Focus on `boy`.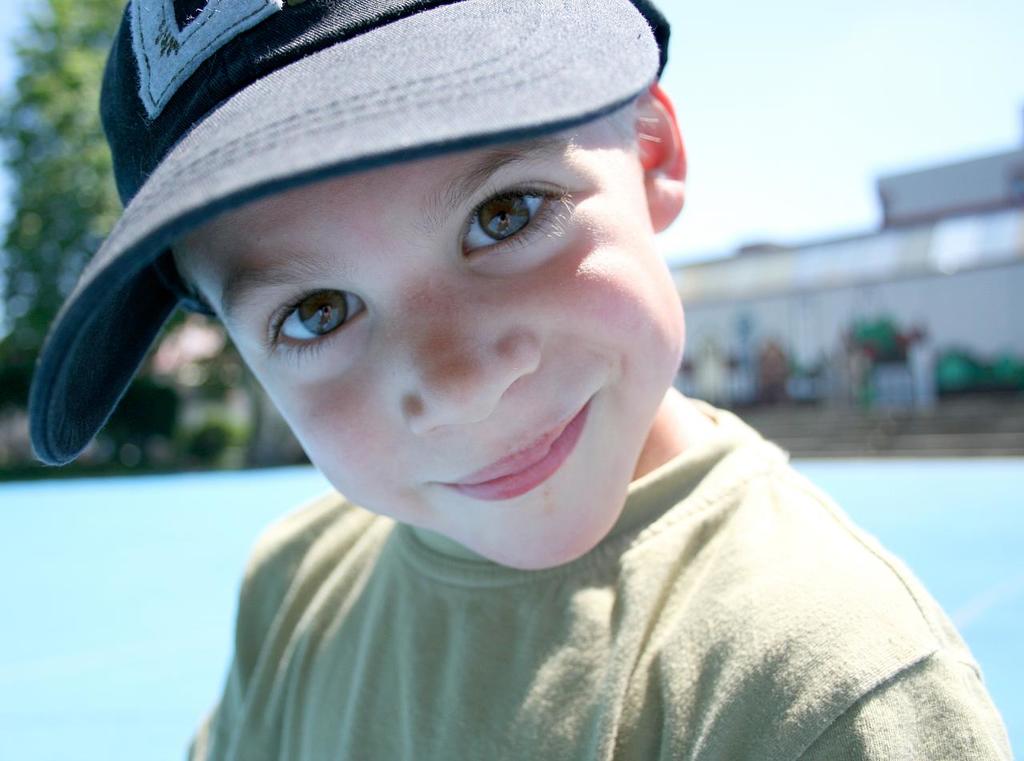
Focused at <box>26,0,1014,760</box>.
